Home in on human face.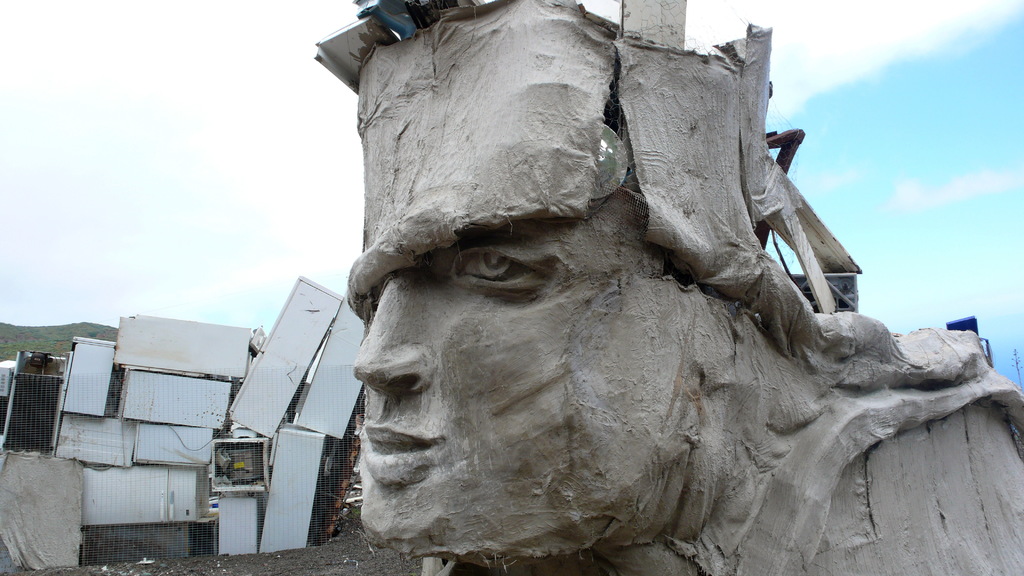
Homed in at {"left": 352, "top": 195, "right": 730, "bottom": 550}.
